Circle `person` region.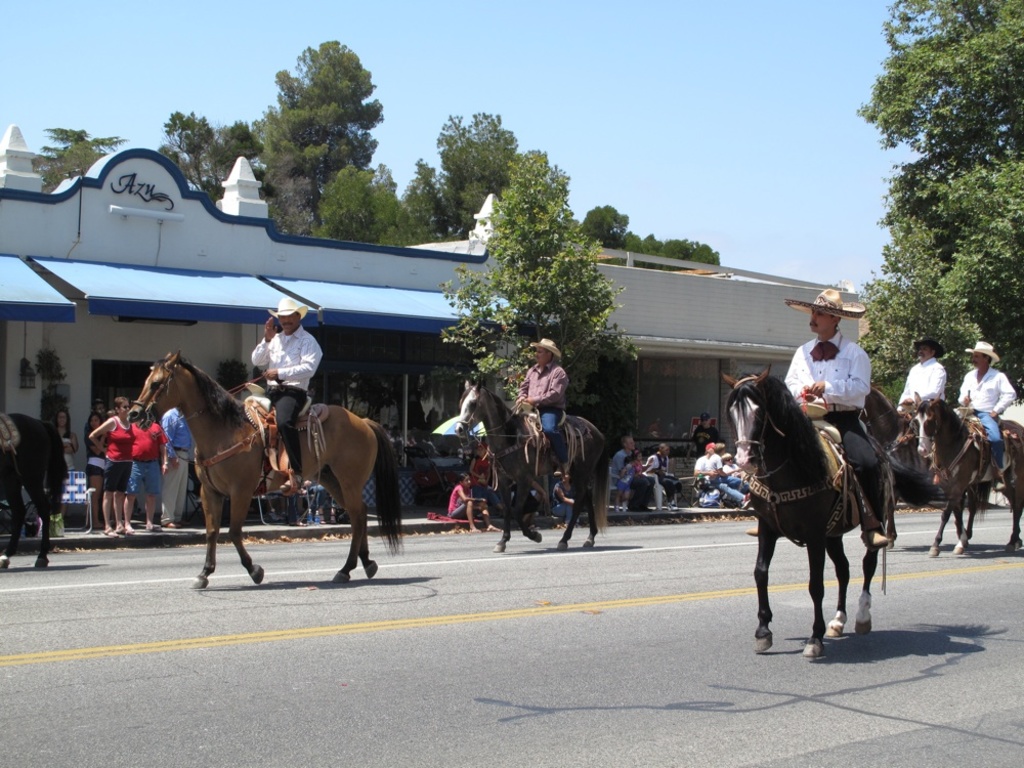
Region: x1=122, y1=420, x2=166, y2=536.
